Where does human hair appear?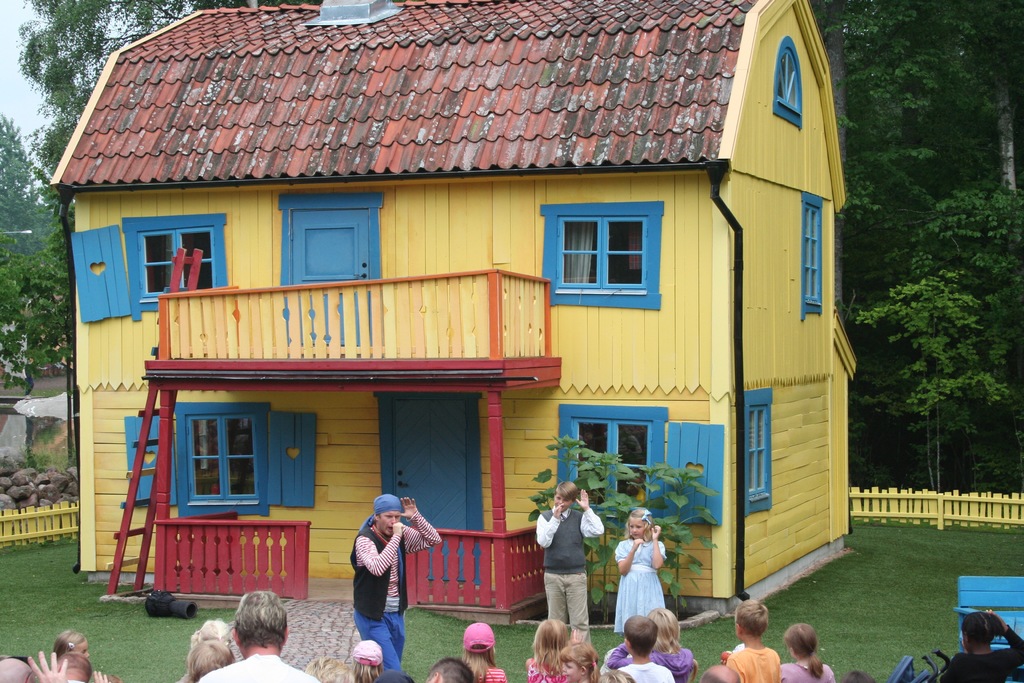
Appears at [532, 617, 572, 672].
